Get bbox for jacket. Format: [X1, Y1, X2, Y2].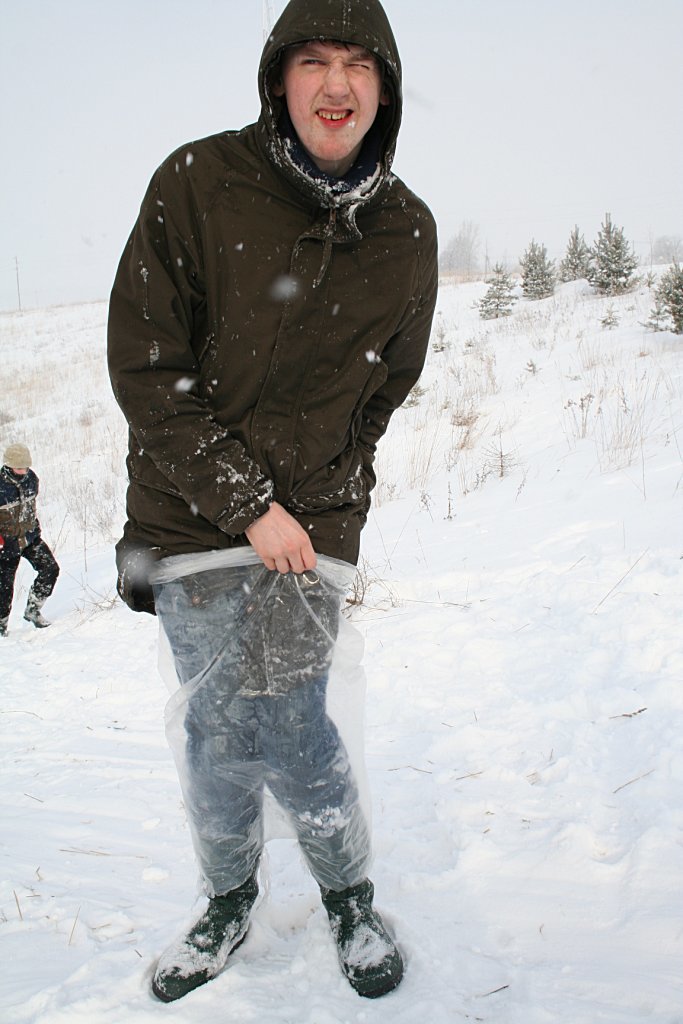
[106, 12, 443, 599].
